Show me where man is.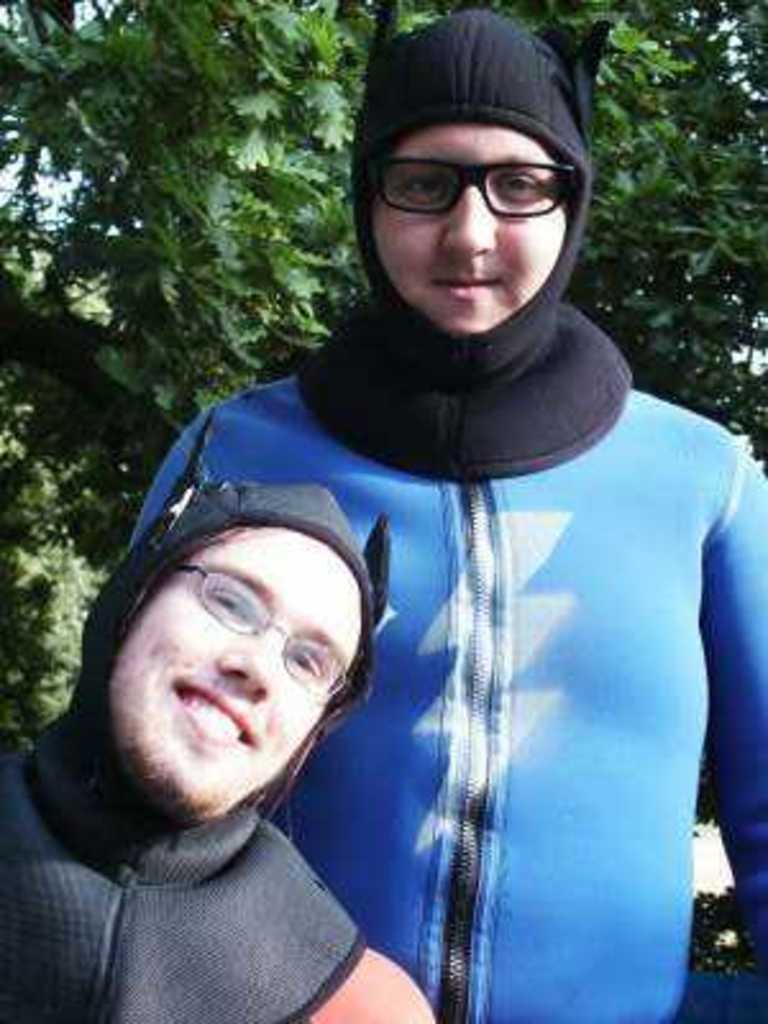
man is at x1=49, y1=31, x2=740, y2=1014.
